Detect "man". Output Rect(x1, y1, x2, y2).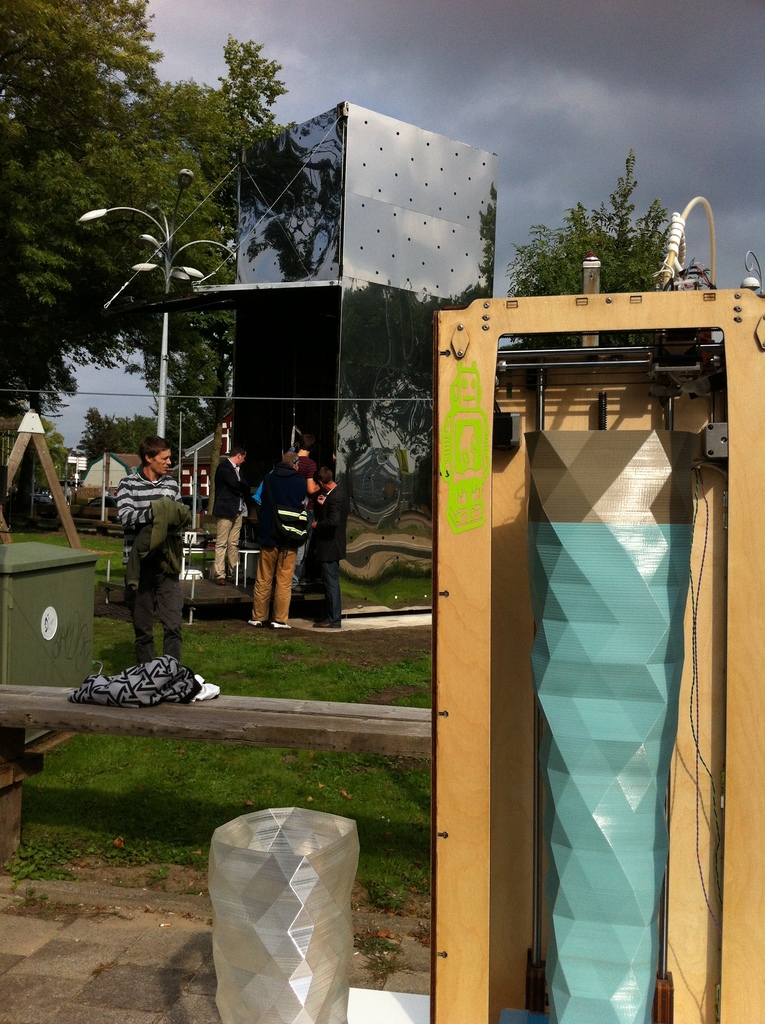
Rect(251, 453, 312, 632).
